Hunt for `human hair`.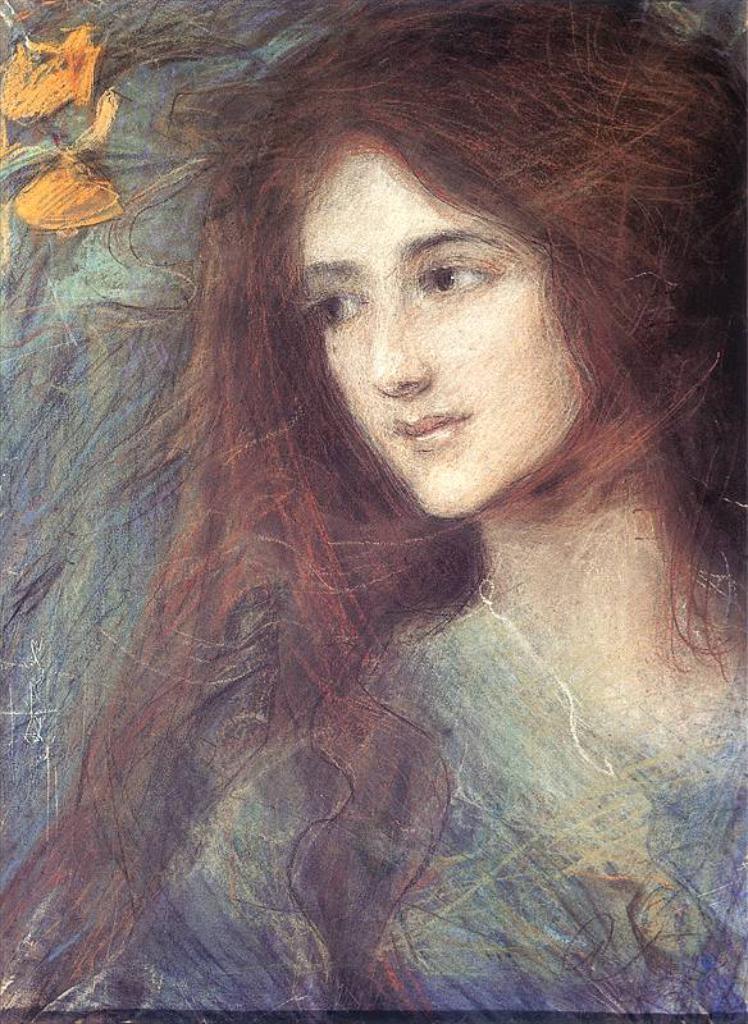
Hunted down at [left=0, top=45, right=747, bottom=1023].
